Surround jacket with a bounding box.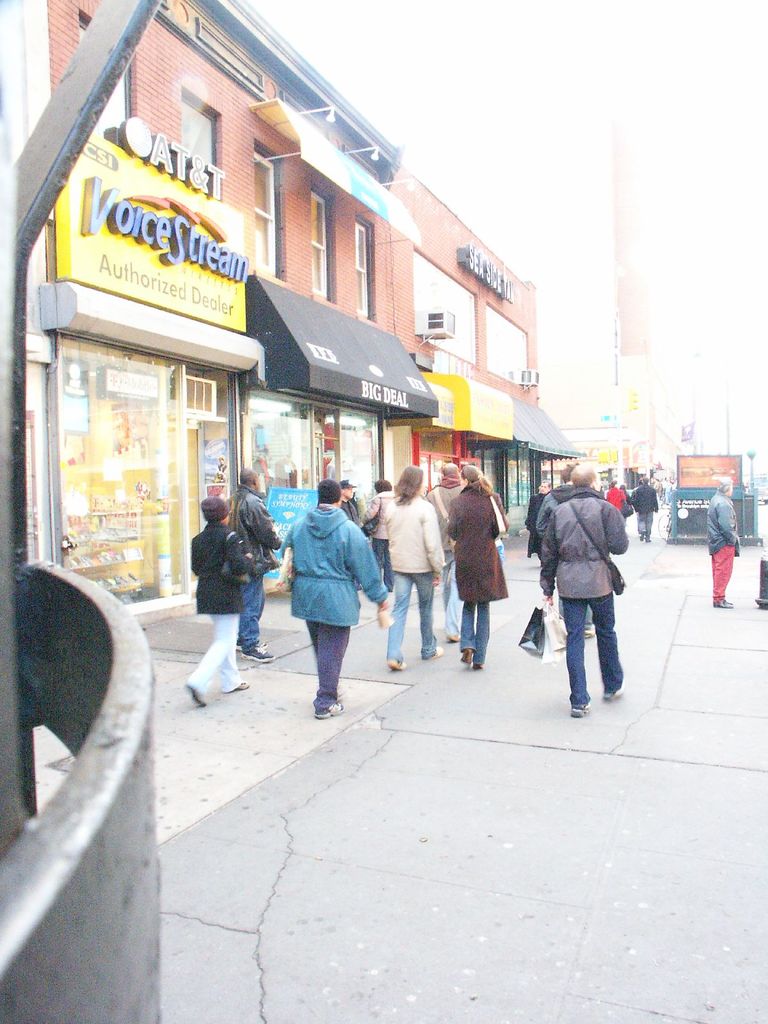
(539,459,631,623).
